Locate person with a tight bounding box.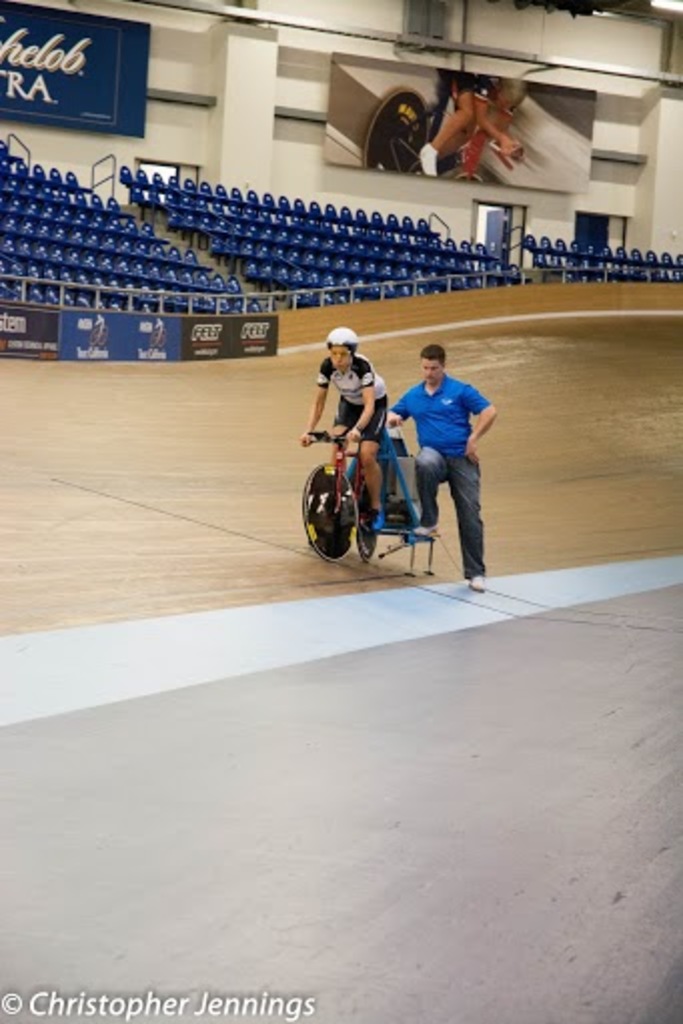
bbox=(310, 305, 395, 533).
